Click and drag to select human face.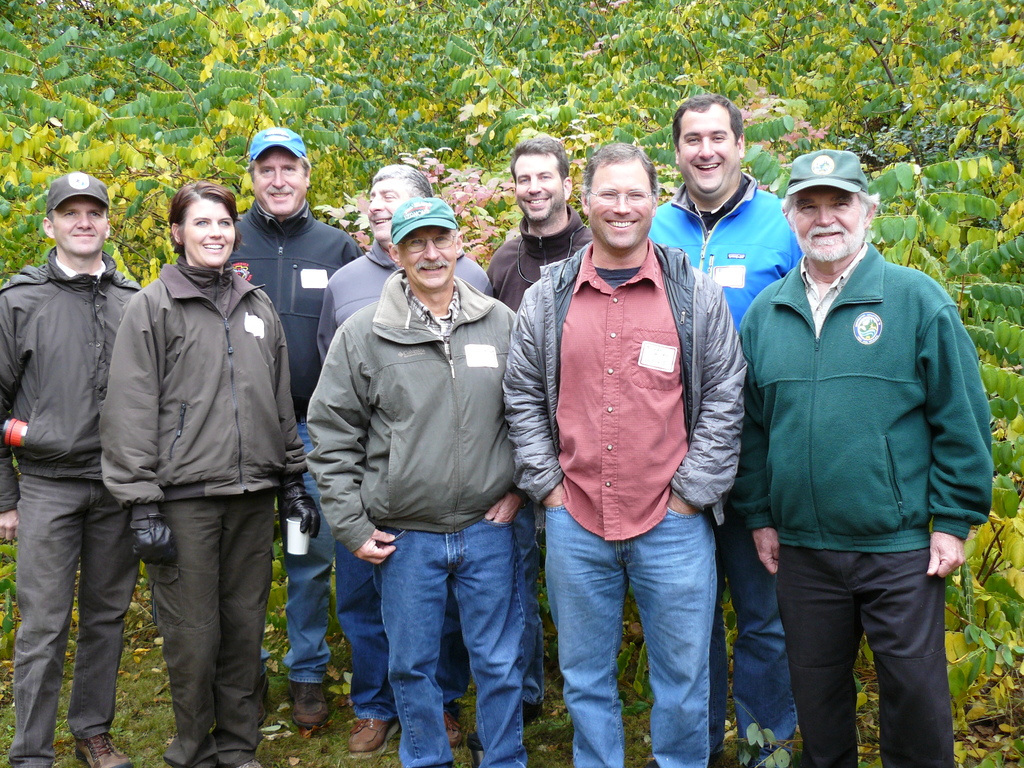
Selection: region(586, 166, 654, 252).
